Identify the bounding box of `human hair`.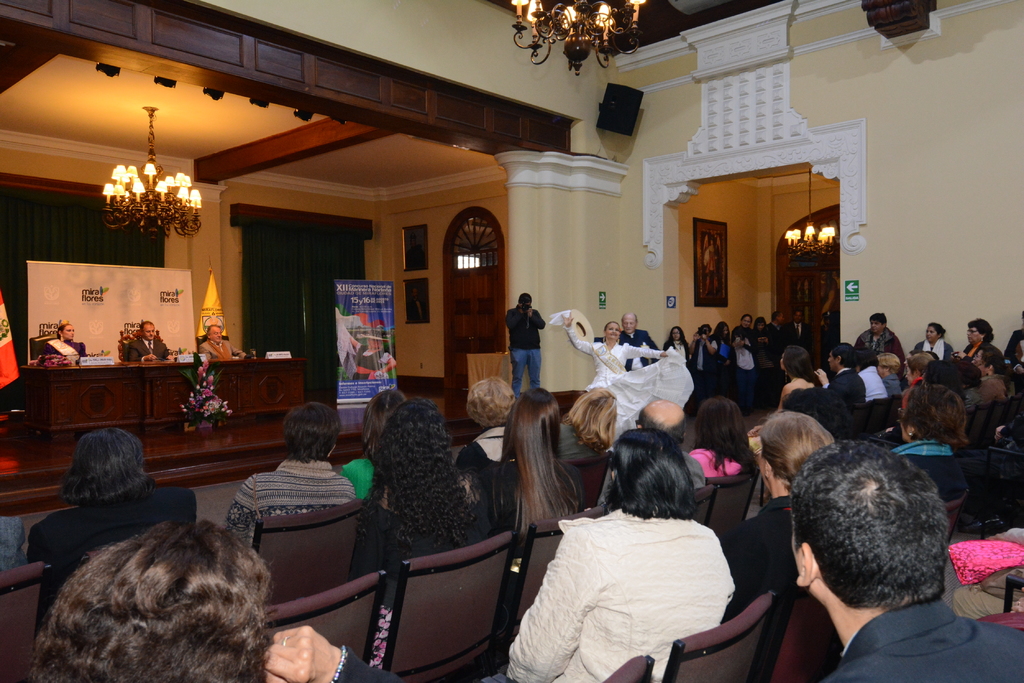
[x1=965, y1=316, x2=995, y2=344].
